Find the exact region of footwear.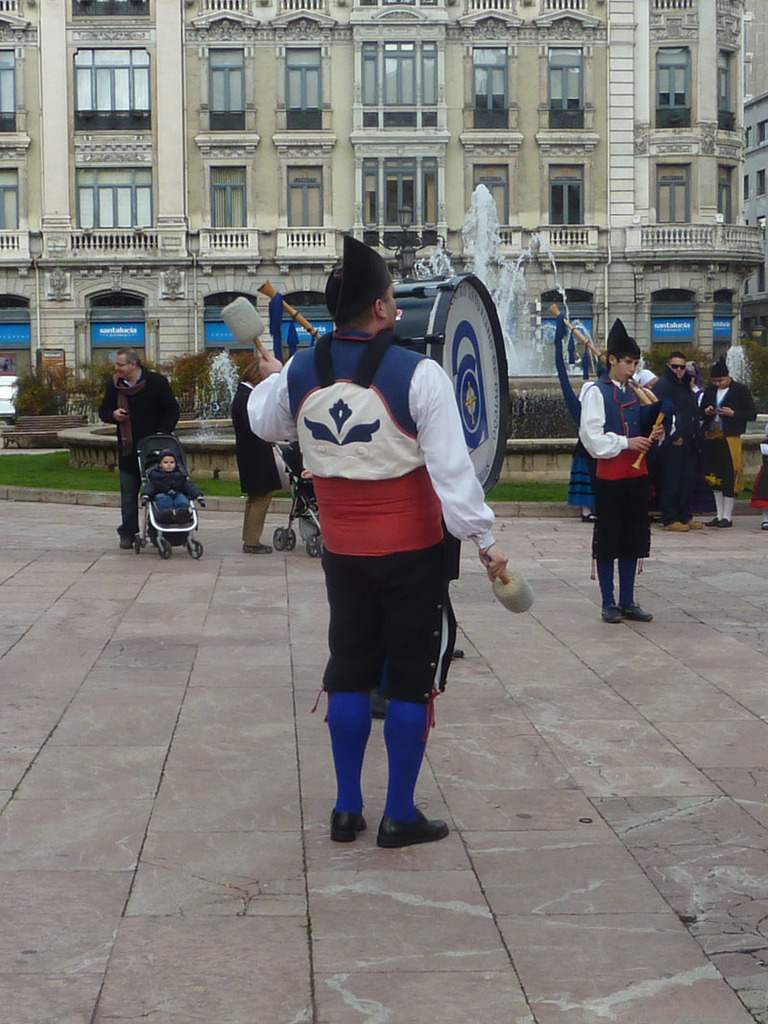
Exact region: 580/512/601/523.
